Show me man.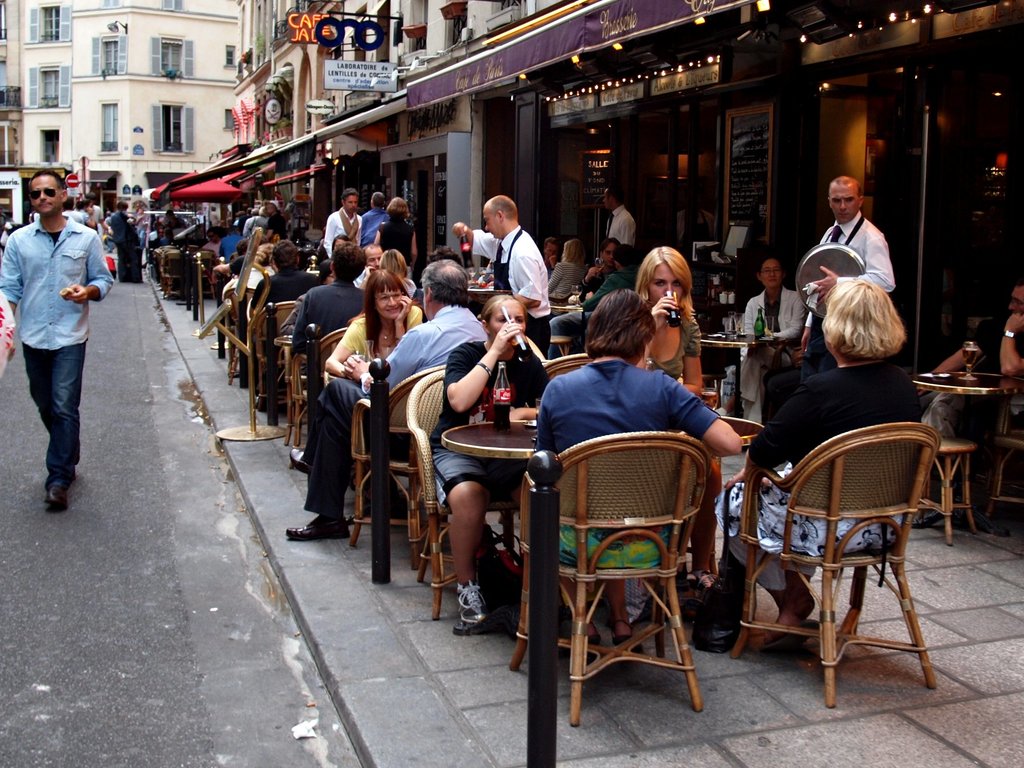
man is here: [left=328, top=191, right=358, bottom=260].
